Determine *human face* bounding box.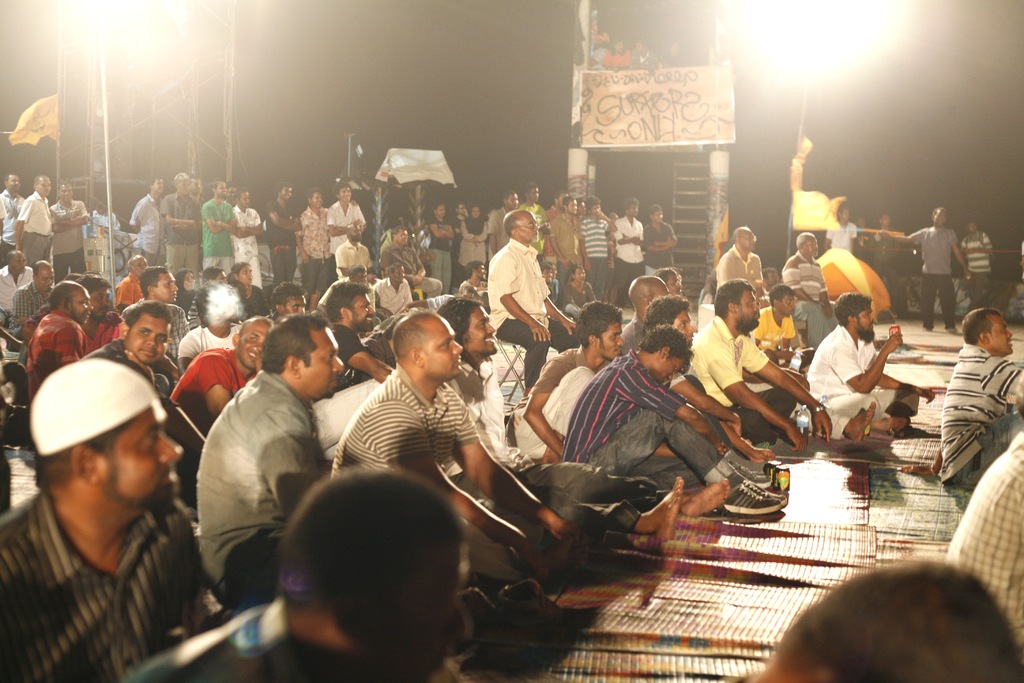
Determined: region(312, 190, 324, 208).
